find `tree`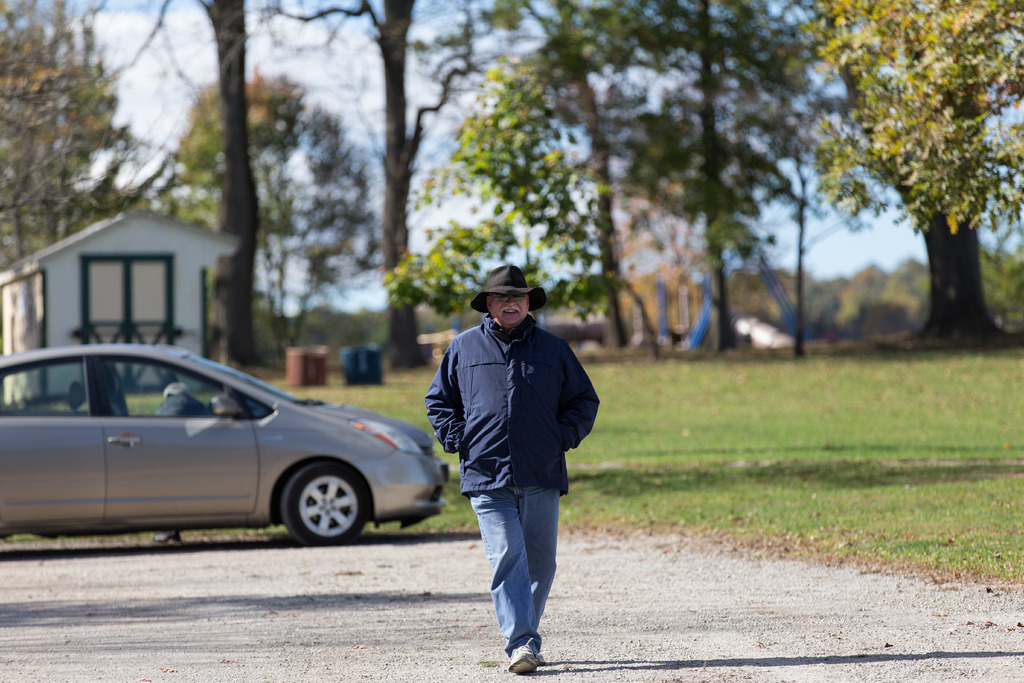
detection(0, 0, 164, 265)
